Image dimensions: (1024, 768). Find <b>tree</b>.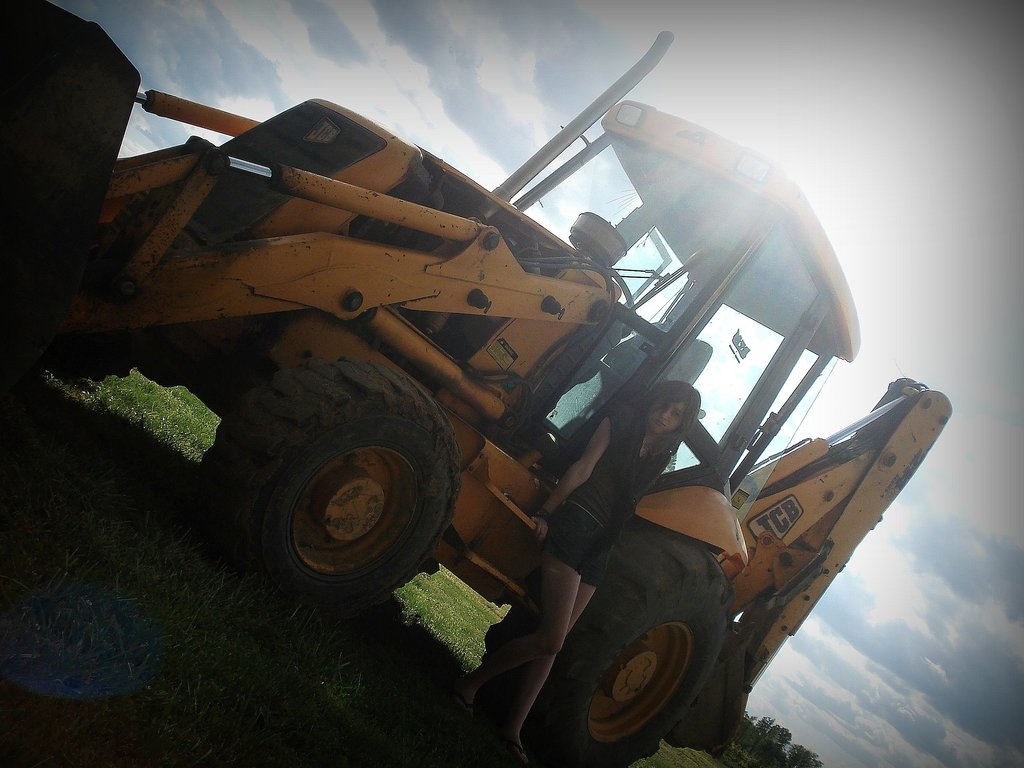
(784,743,829,765).
